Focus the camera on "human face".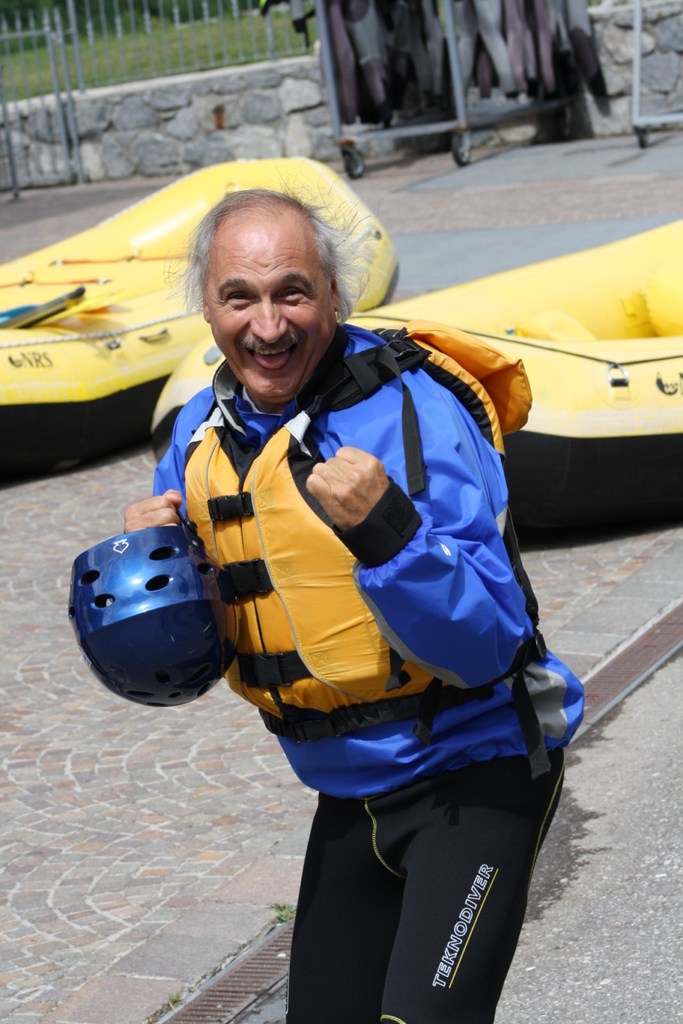
Focus region: (x1=208, y1=221, x2=337, y2=401).
